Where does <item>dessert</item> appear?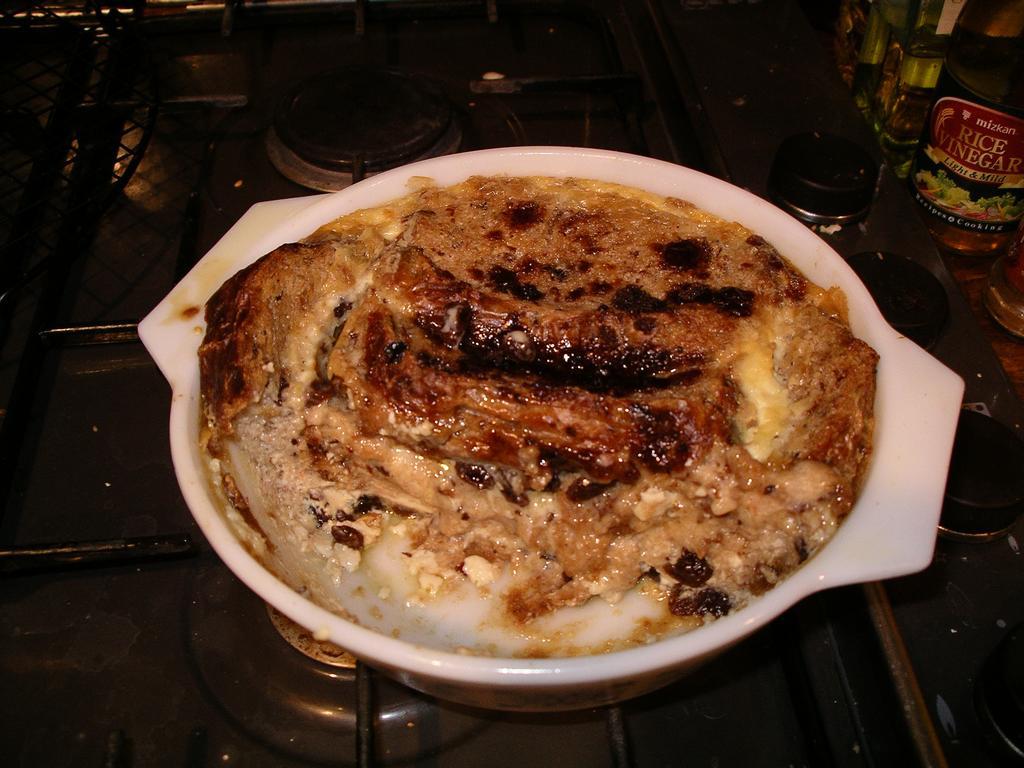
Appears at bbox=[203, 171, 879, 666].
